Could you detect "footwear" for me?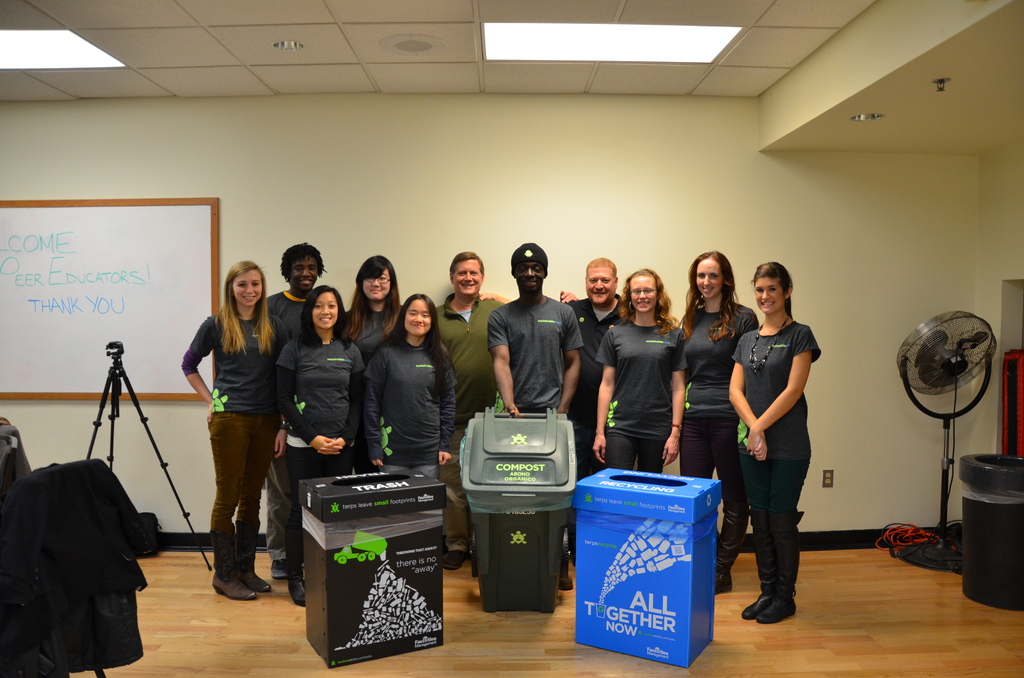
Detection result: bbox=[739, 506, 776, 618].
